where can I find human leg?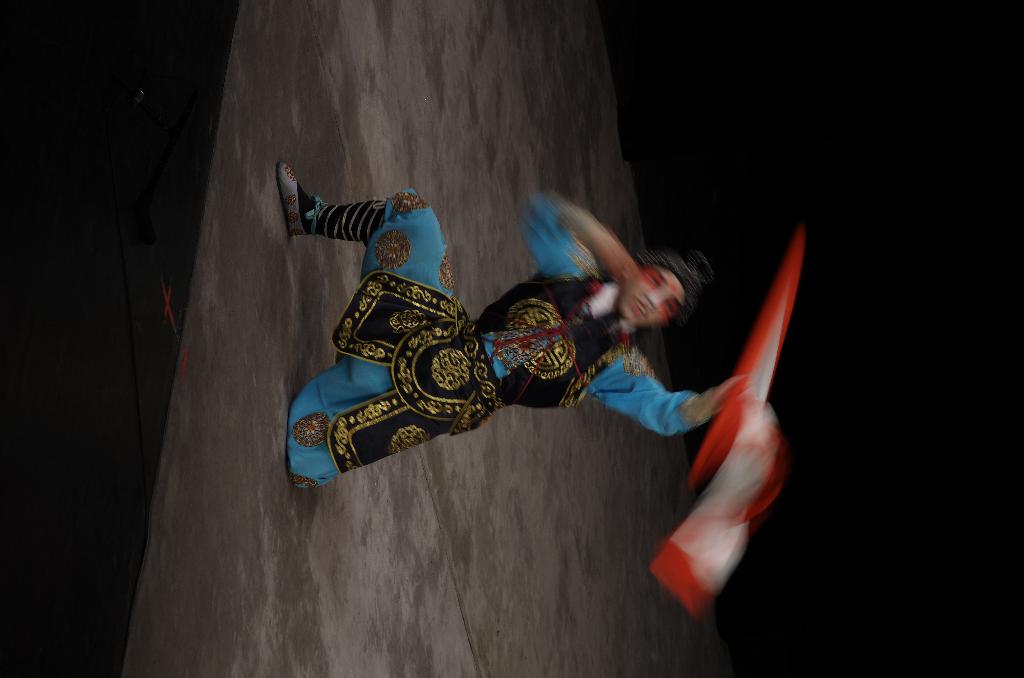
You can find it at [273,166,442,277].
